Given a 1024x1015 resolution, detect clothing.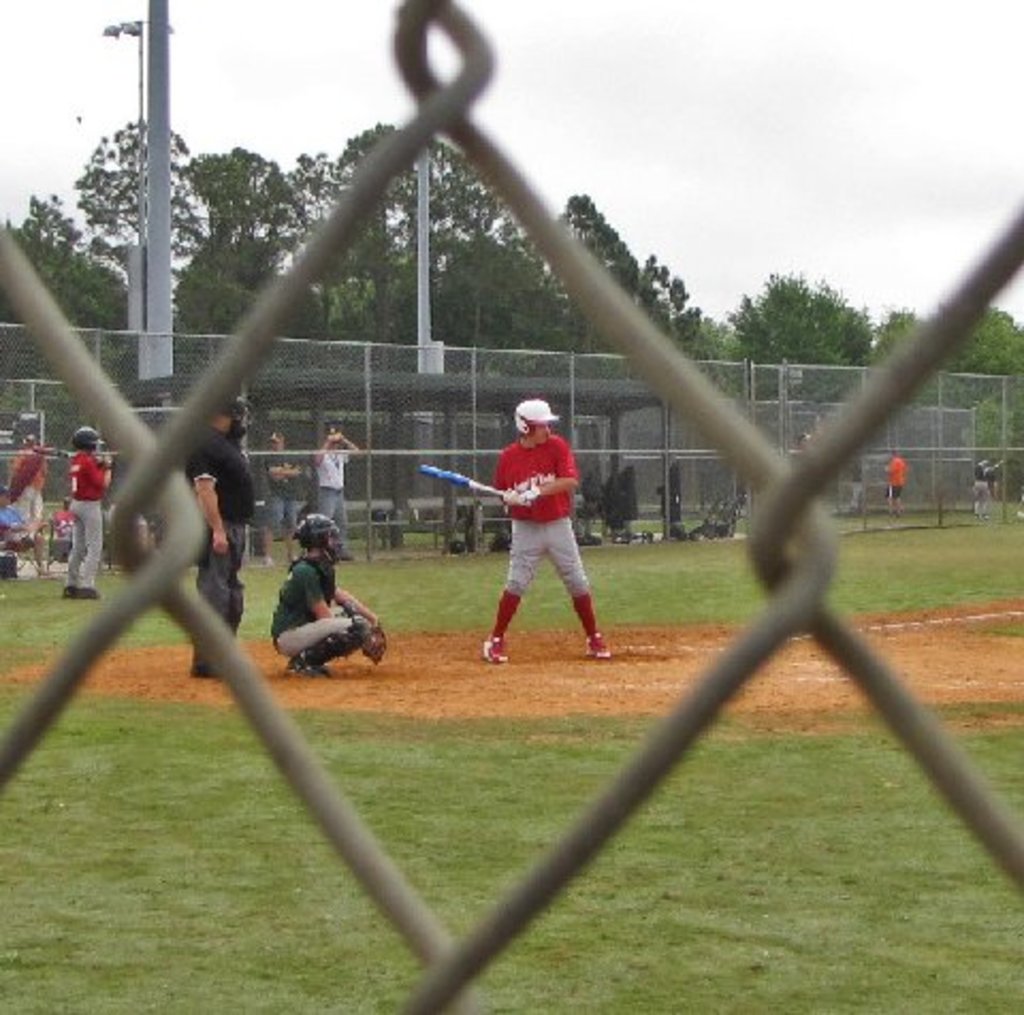
Rect(322, 437, 354, 520).
